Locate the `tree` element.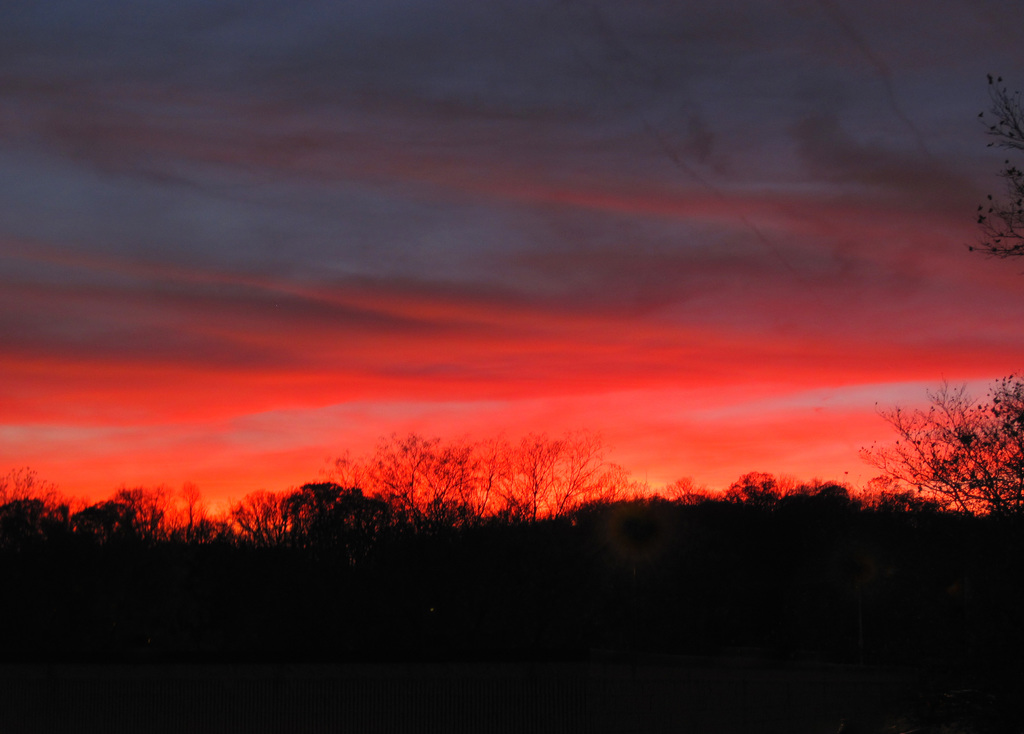
Element bbox: pyautogui.locateOnScreen(972, 56, 1023, 264).
